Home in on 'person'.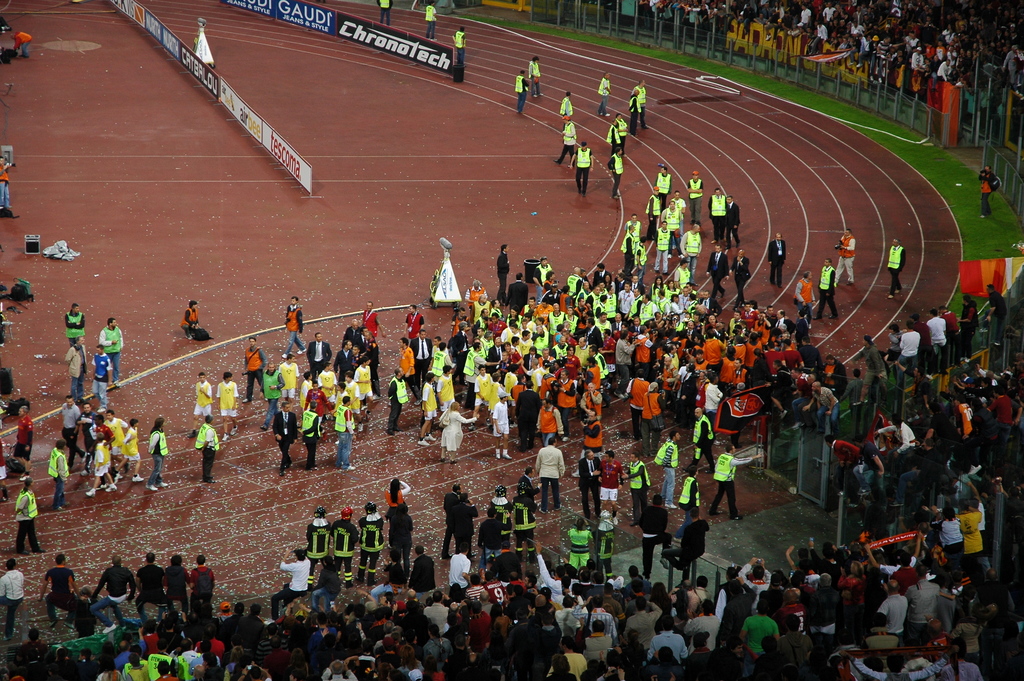
Homed in at 9,33,29,54.
